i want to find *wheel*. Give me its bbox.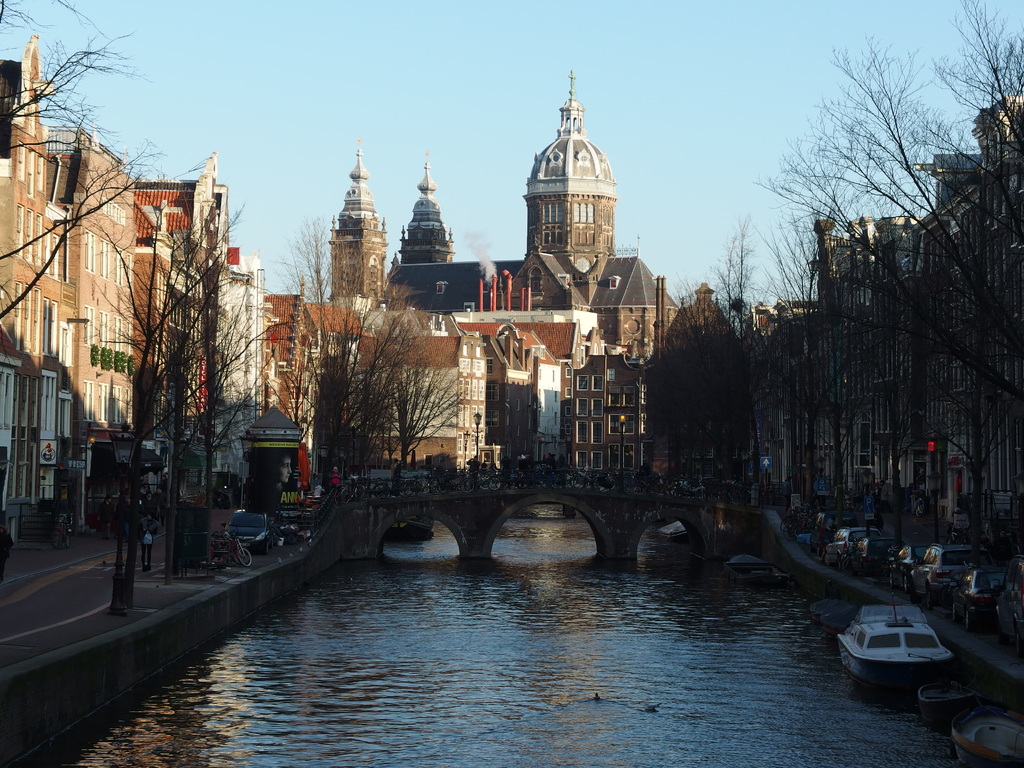
box=[964, 610, 970, 634].
